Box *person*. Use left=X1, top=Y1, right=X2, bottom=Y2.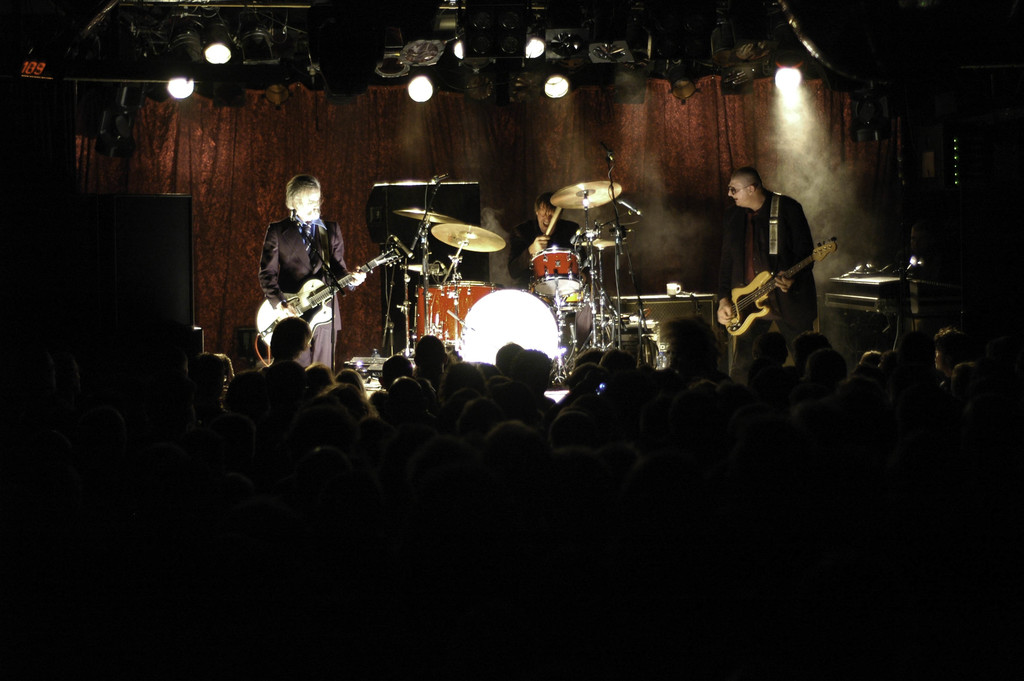
left=506, top=190, right=595, bottom=356.
